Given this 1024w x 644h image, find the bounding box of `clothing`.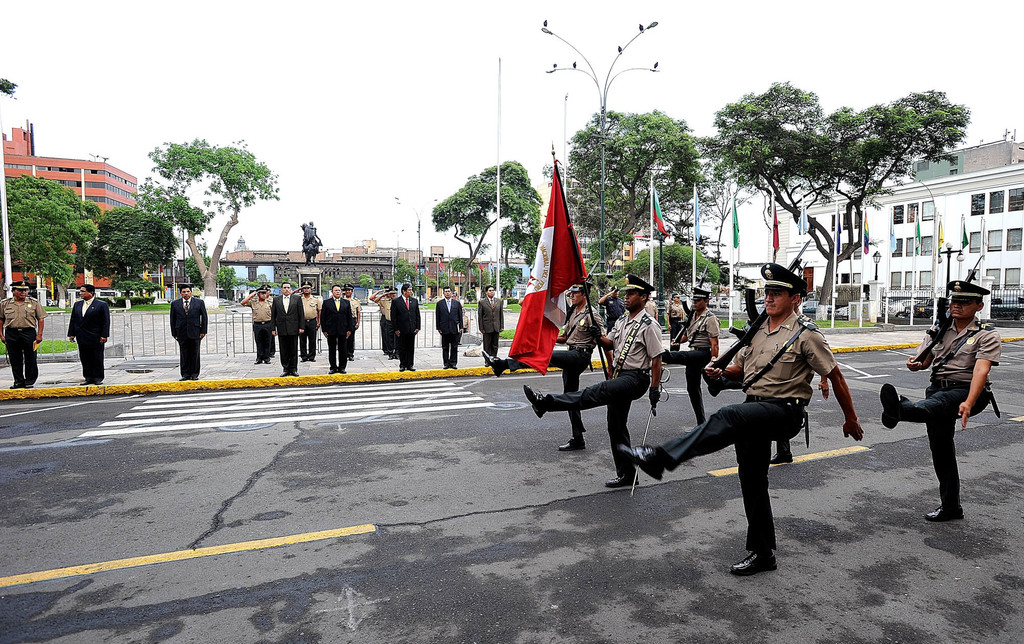
l=472, t=293, r=500, b=358.
